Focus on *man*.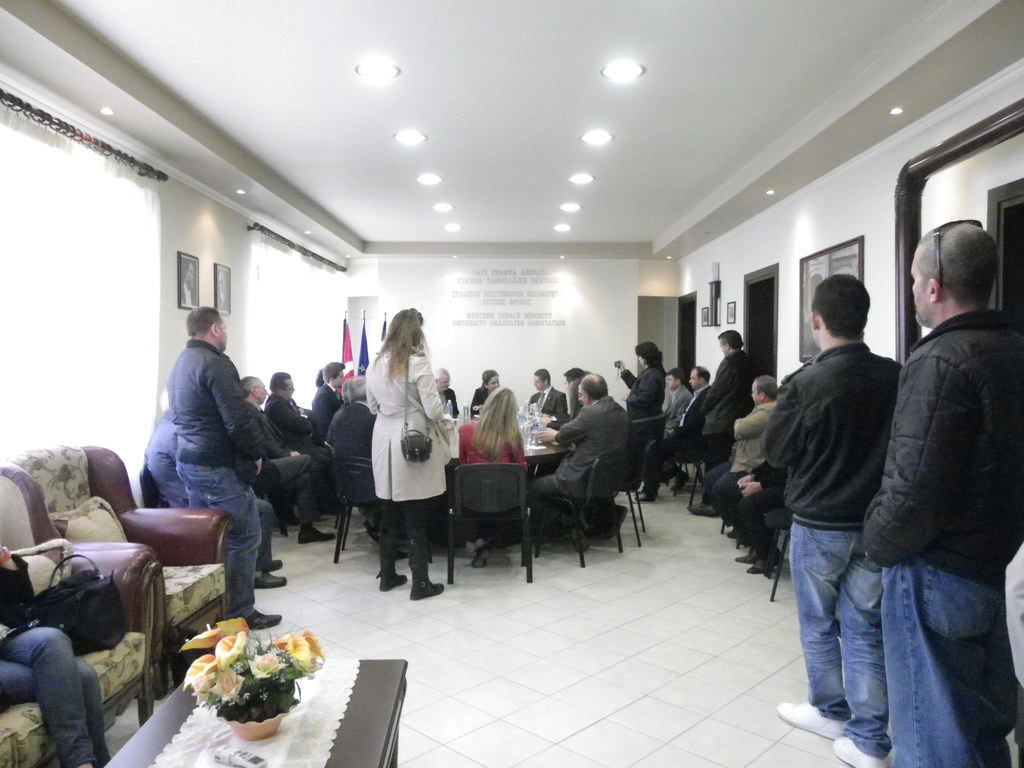
Focused at (705,373,780,542).
